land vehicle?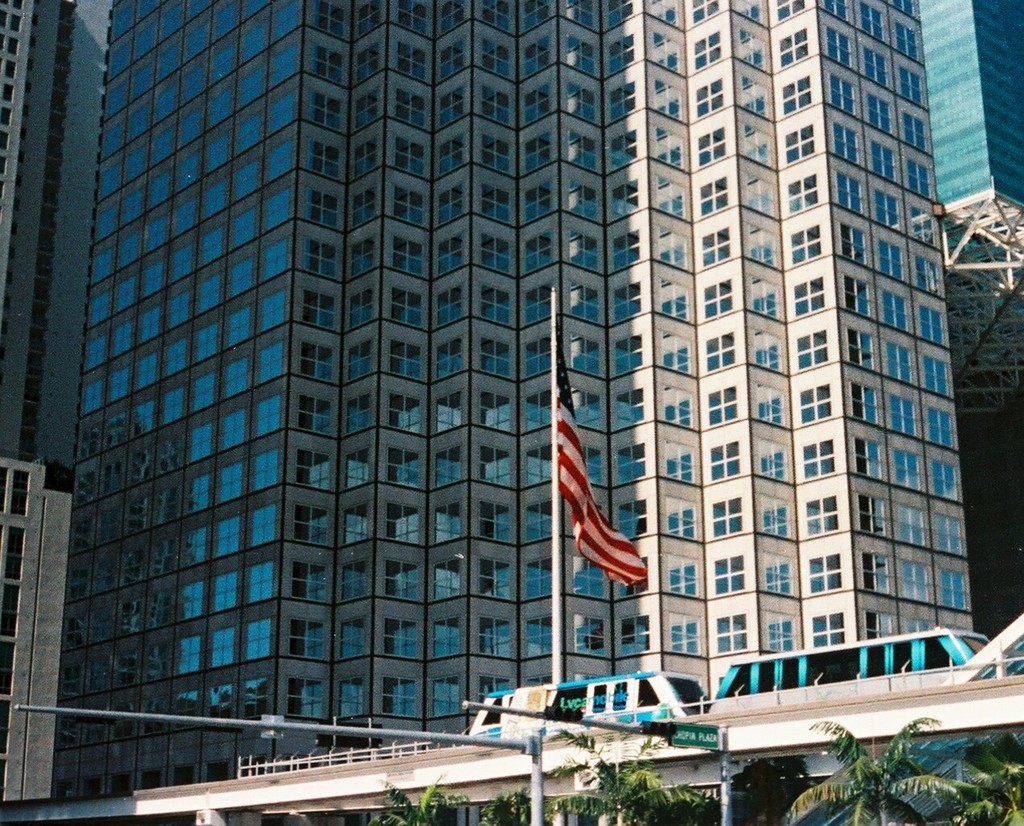
466 624 988 742
